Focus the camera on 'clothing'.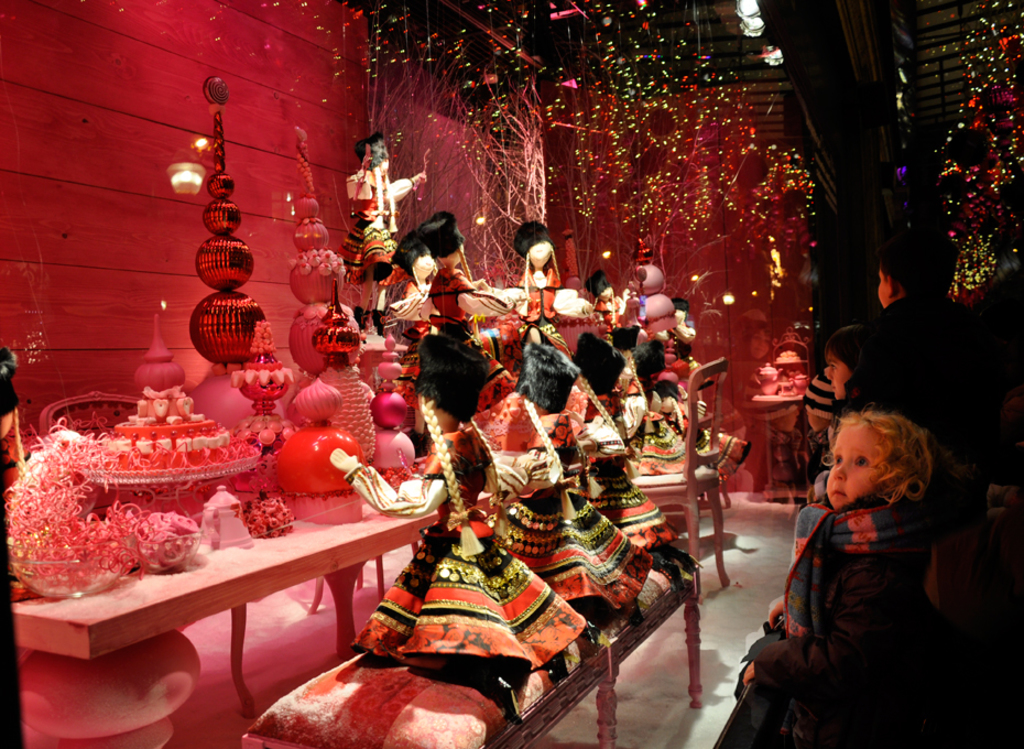
Focus region: detection(769, 448, 969, 724).
